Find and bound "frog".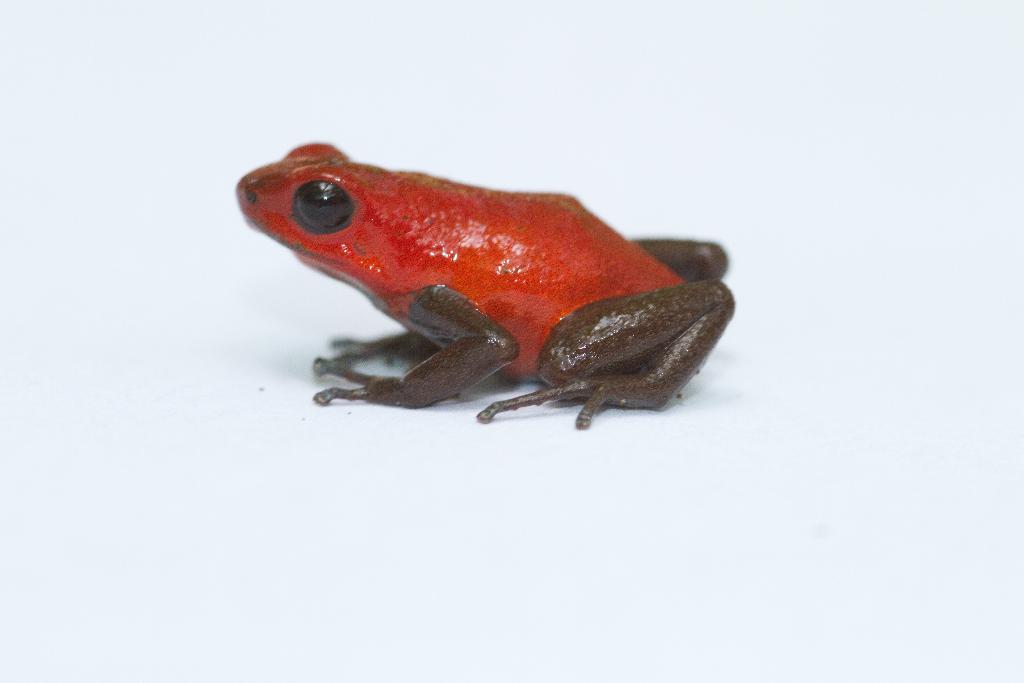
Bound: [left=235, top=143, right=737, bottom=431].
